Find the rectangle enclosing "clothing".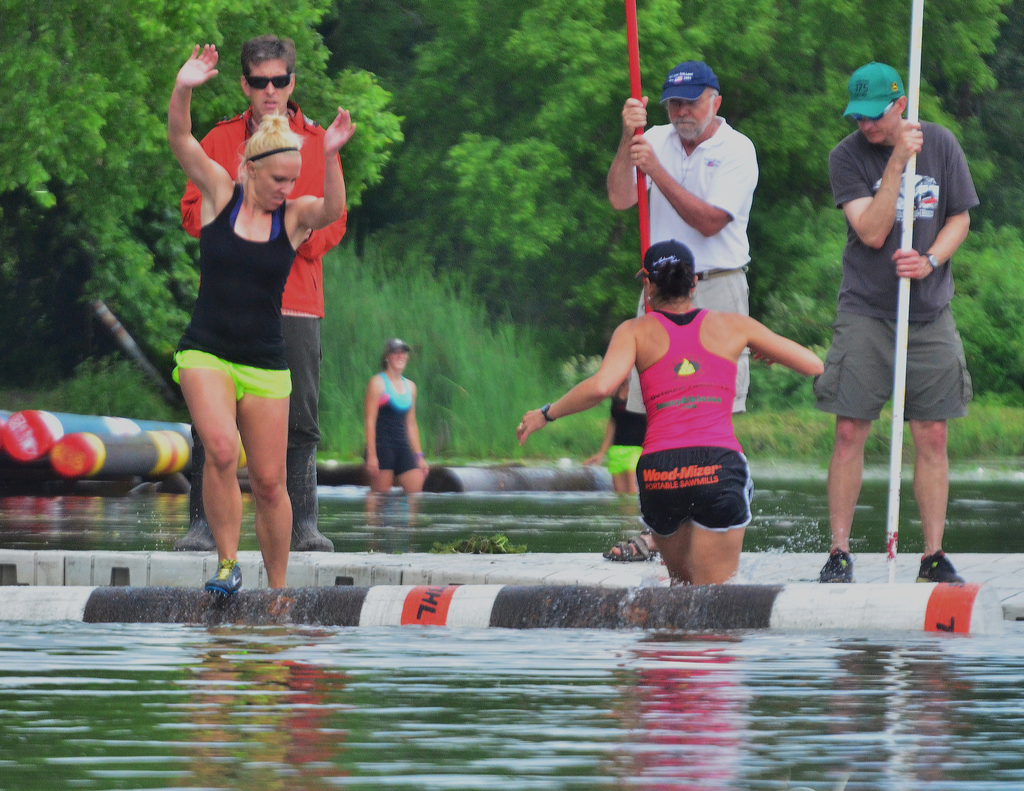
pyautogui.locateOnScreen(631, 306, 755, 529).
